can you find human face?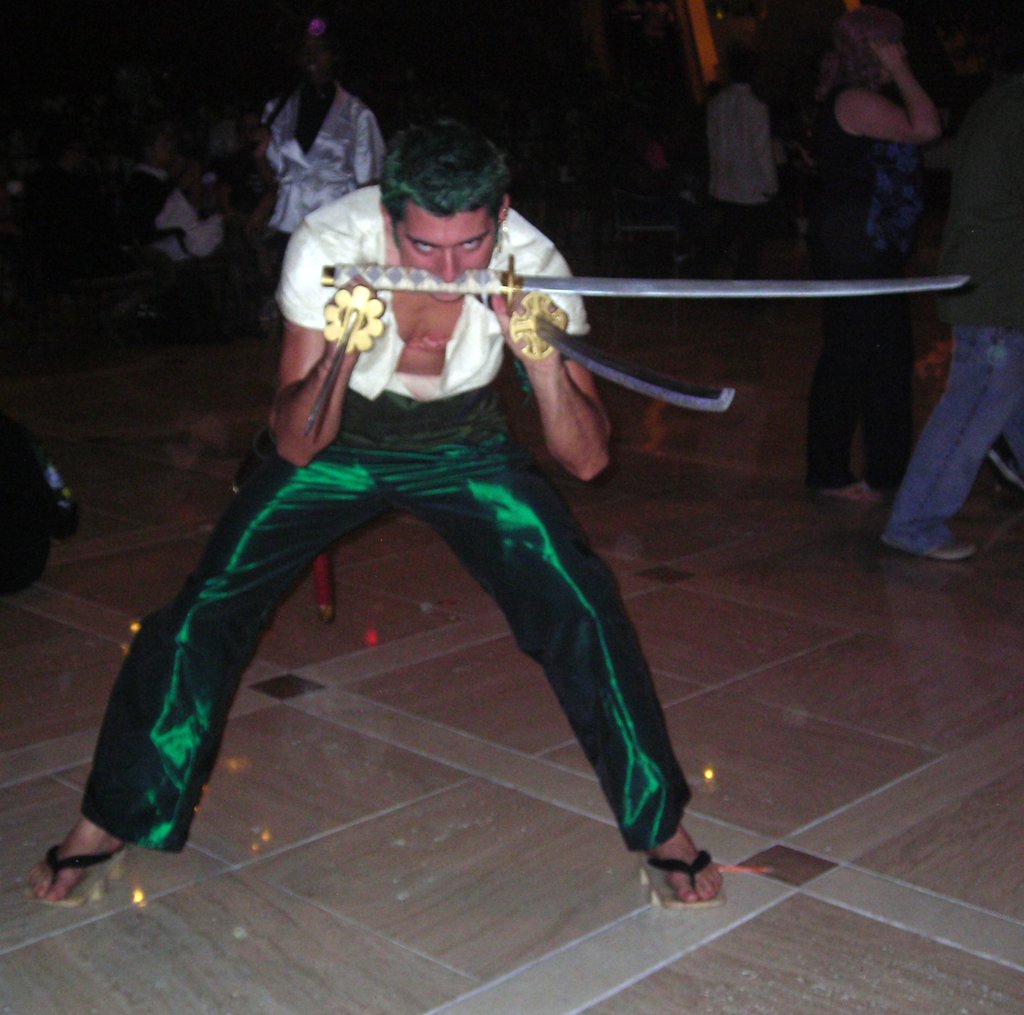
Yes, bounding box: select_region(155, 138, 177, 170).
